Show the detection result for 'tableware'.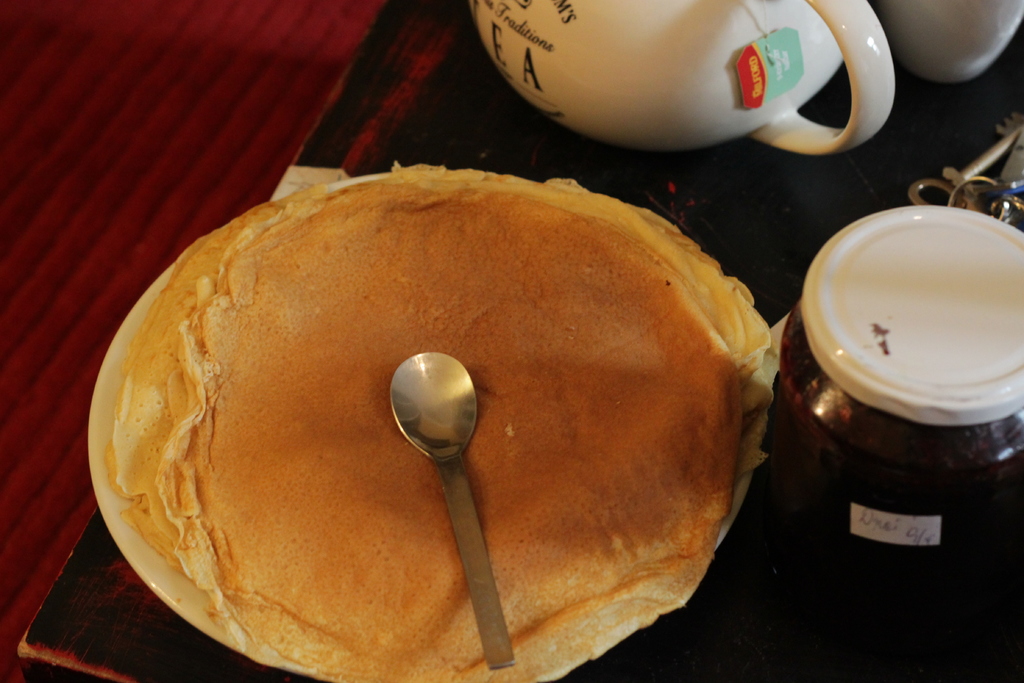
box=[504, 12, 900, 178].
